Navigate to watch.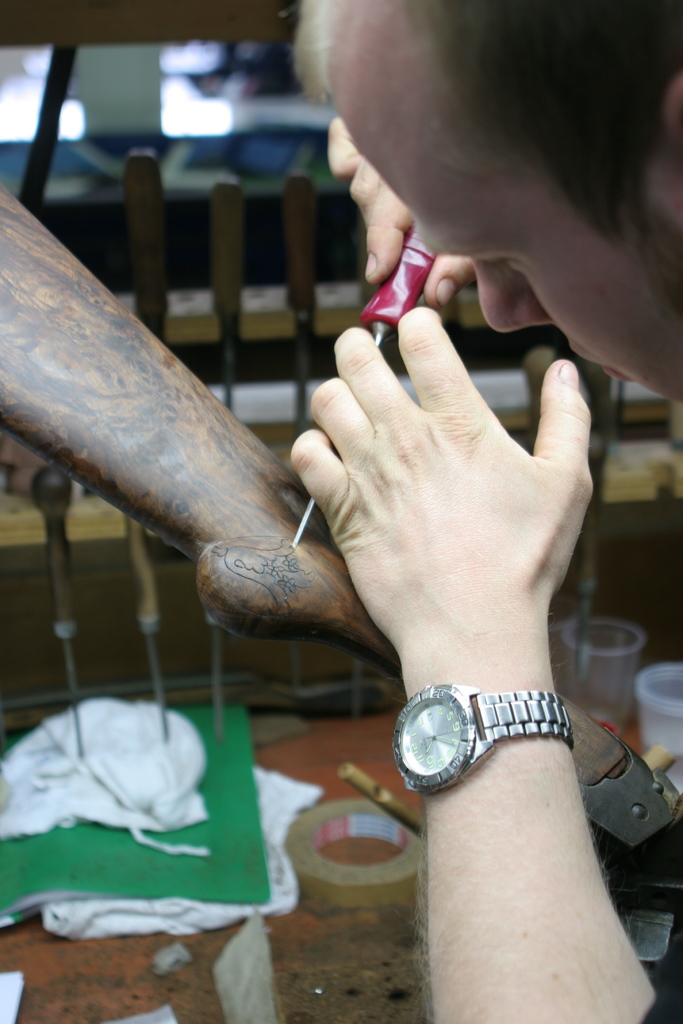
Navigation target: bbox(379, 685, 572, 805).
